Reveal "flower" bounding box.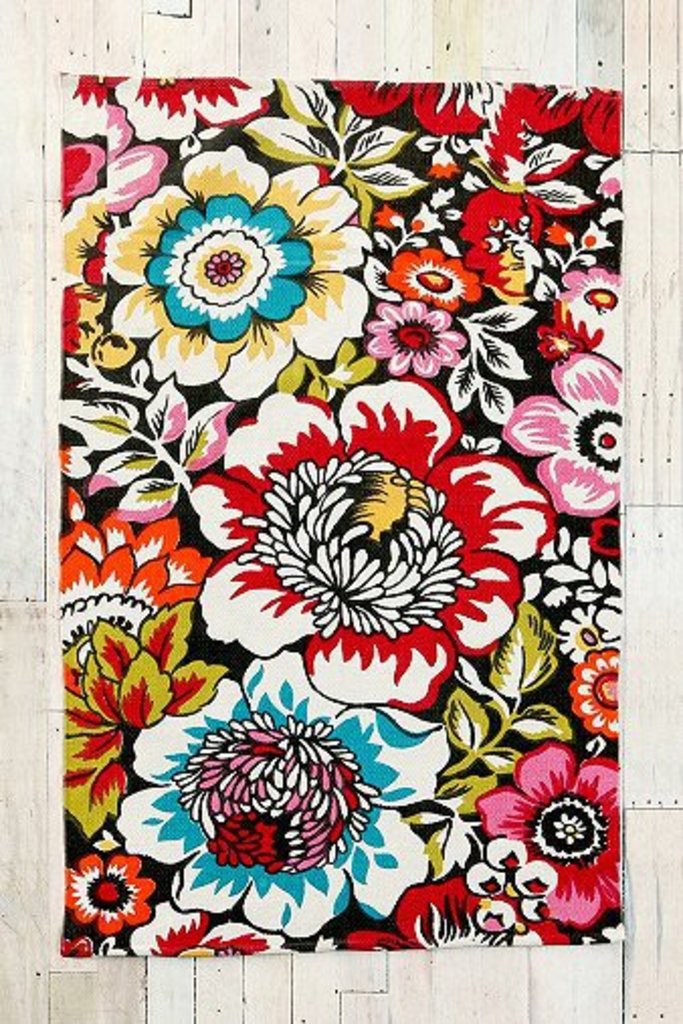
Revealed: box(556, 602, 614, 664).
